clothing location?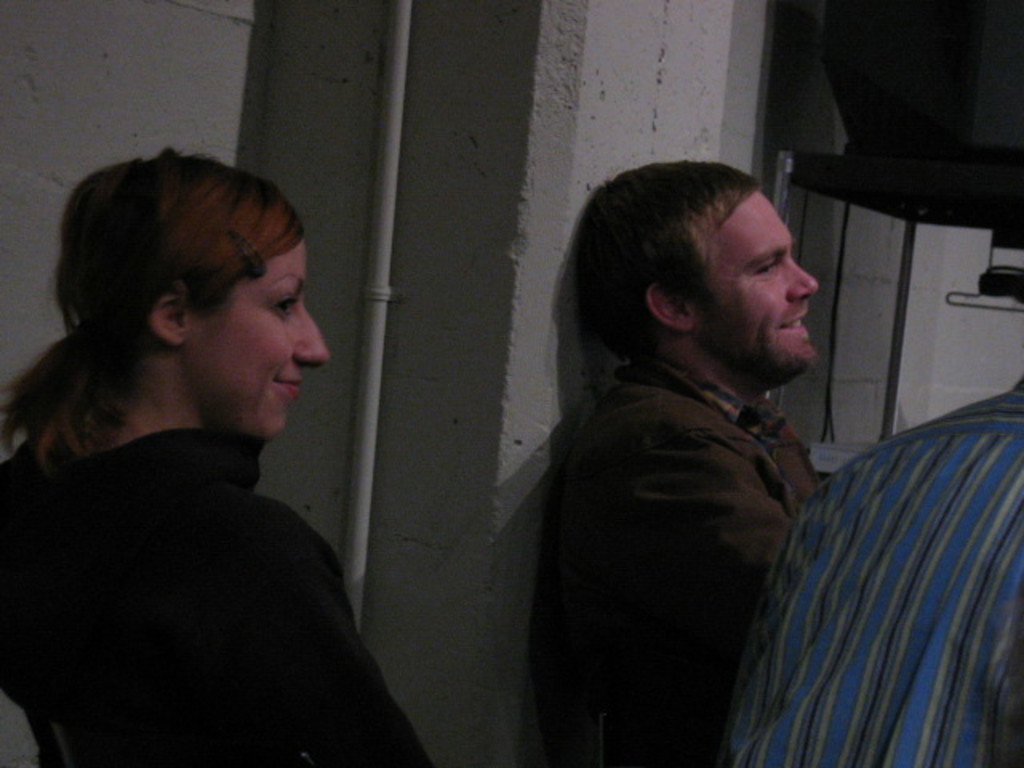
x1=720 y1=378 x2=1022 y2=766
